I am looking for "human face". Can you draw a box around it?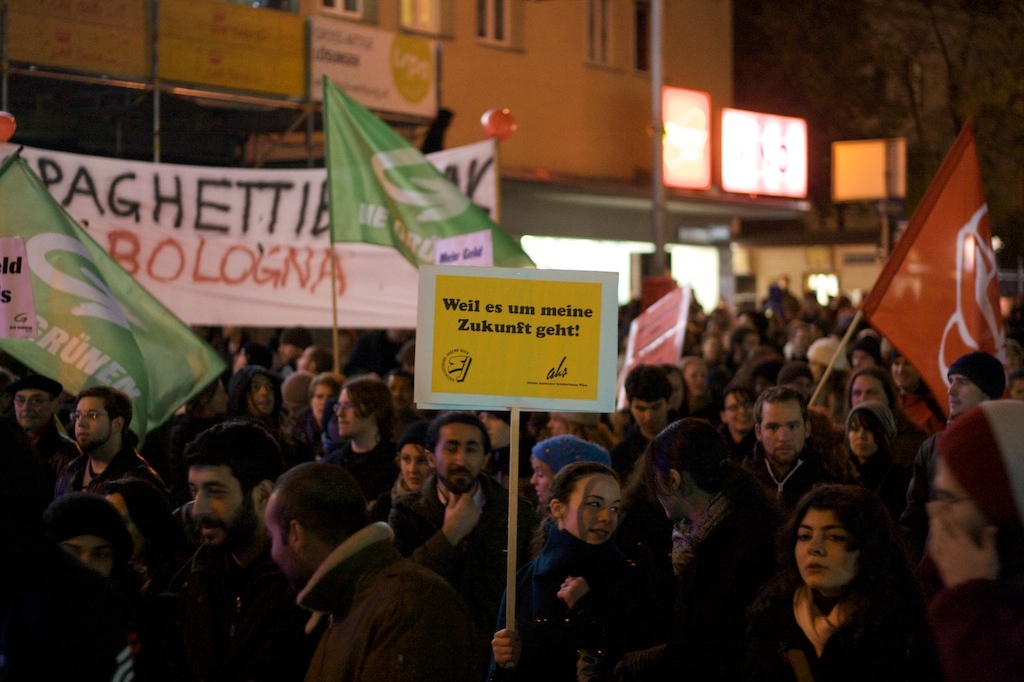
Sure, the bounding box is pyautogui.locateOnScreen(271, 497, 295, 585).
